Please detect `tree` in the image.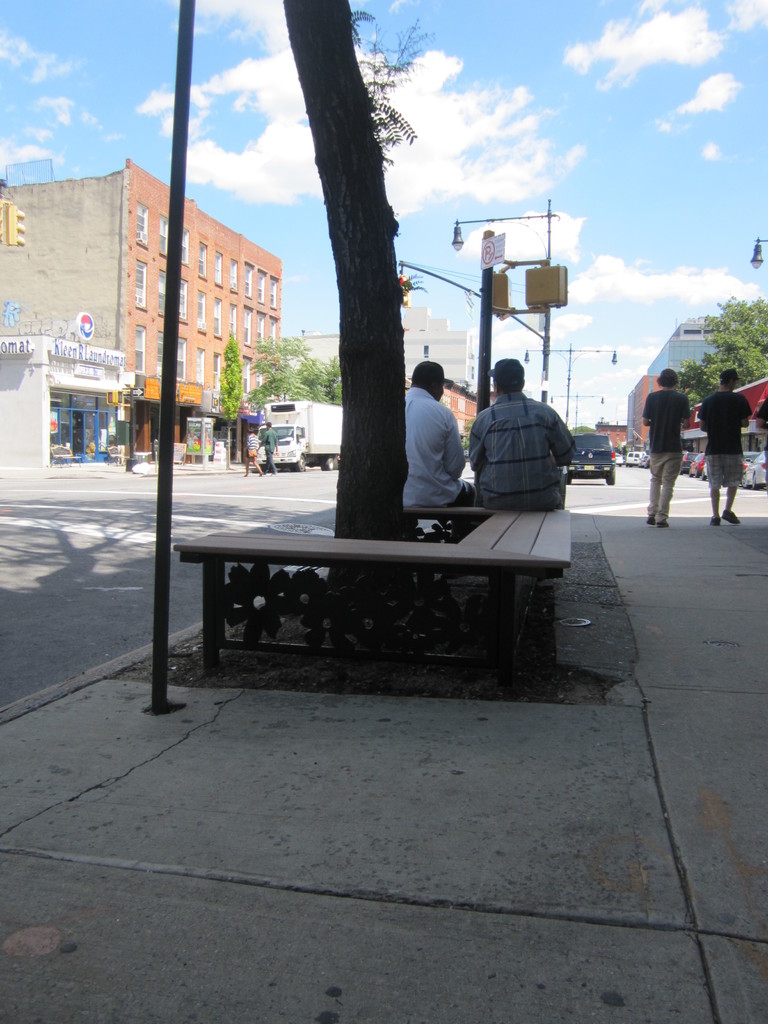
(278, 1, 426, 540).
